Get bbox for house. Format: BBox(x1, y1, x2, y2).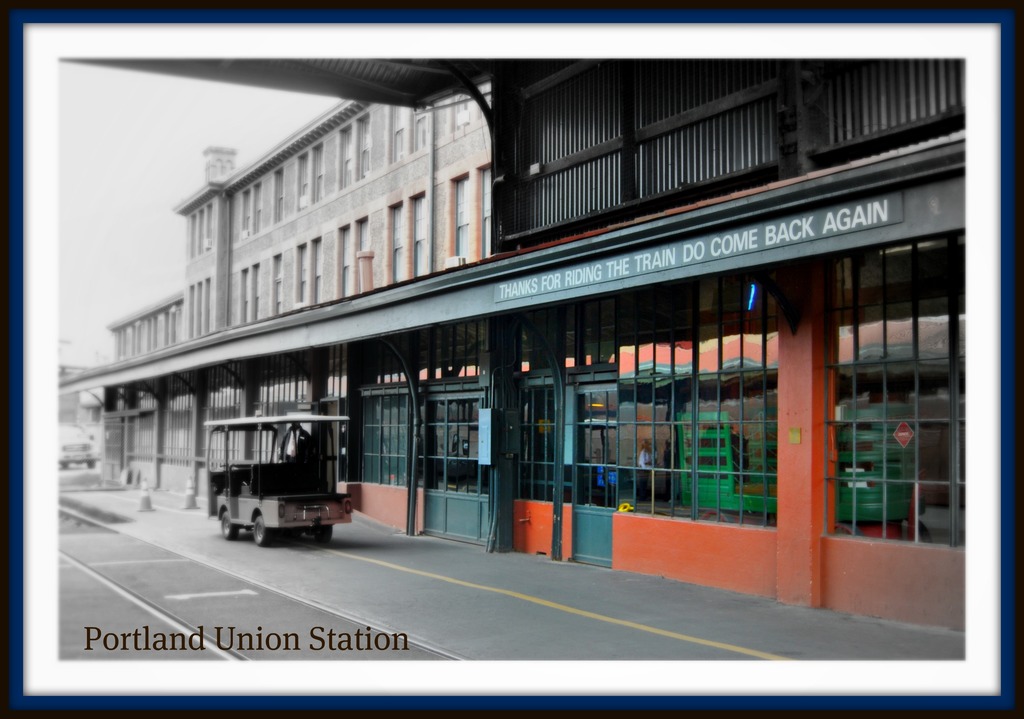
BBox(106, 288, 189, 509).
